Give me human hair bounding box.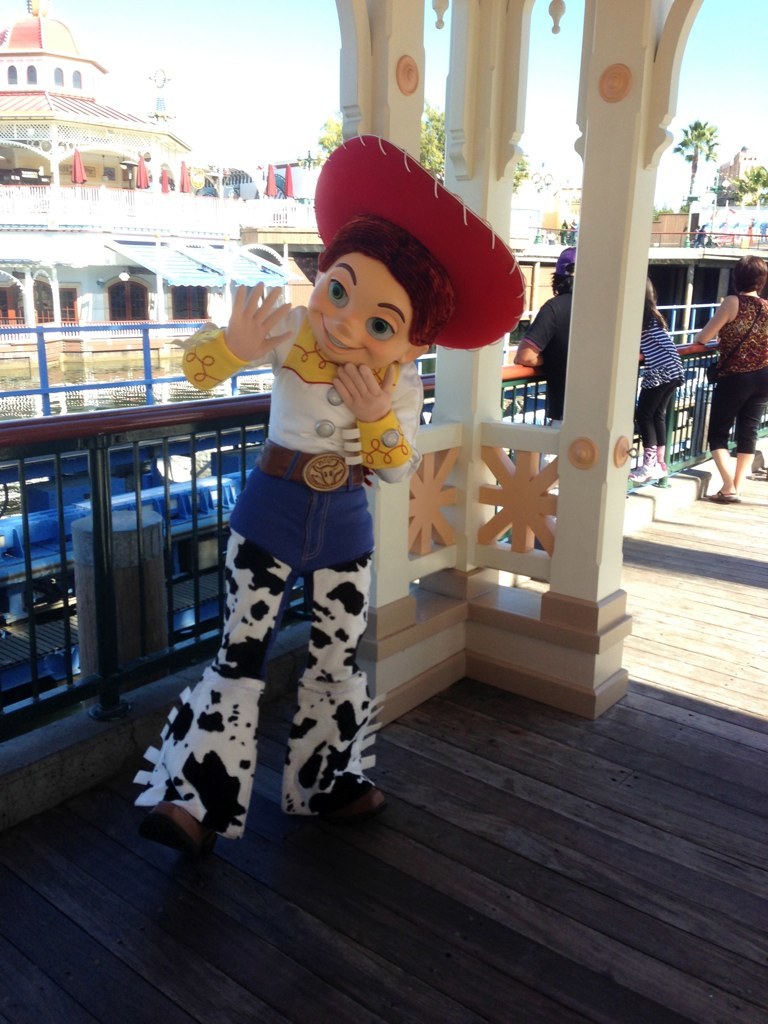
locate(309, 215, 445, 336).
